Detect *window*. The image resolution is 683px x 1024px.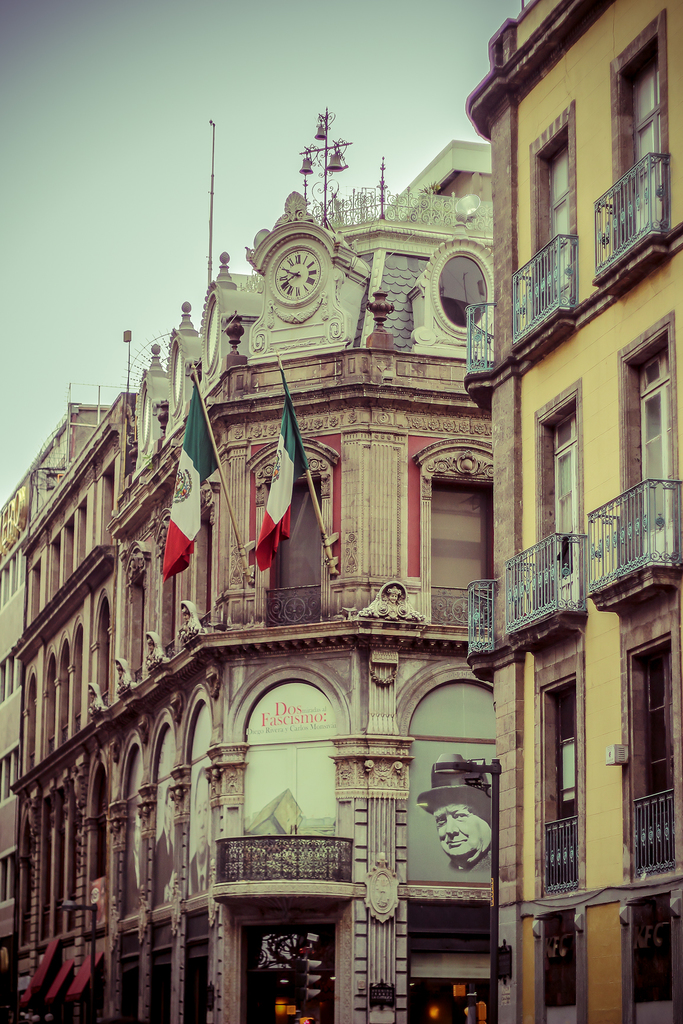
417 438 500 616.
